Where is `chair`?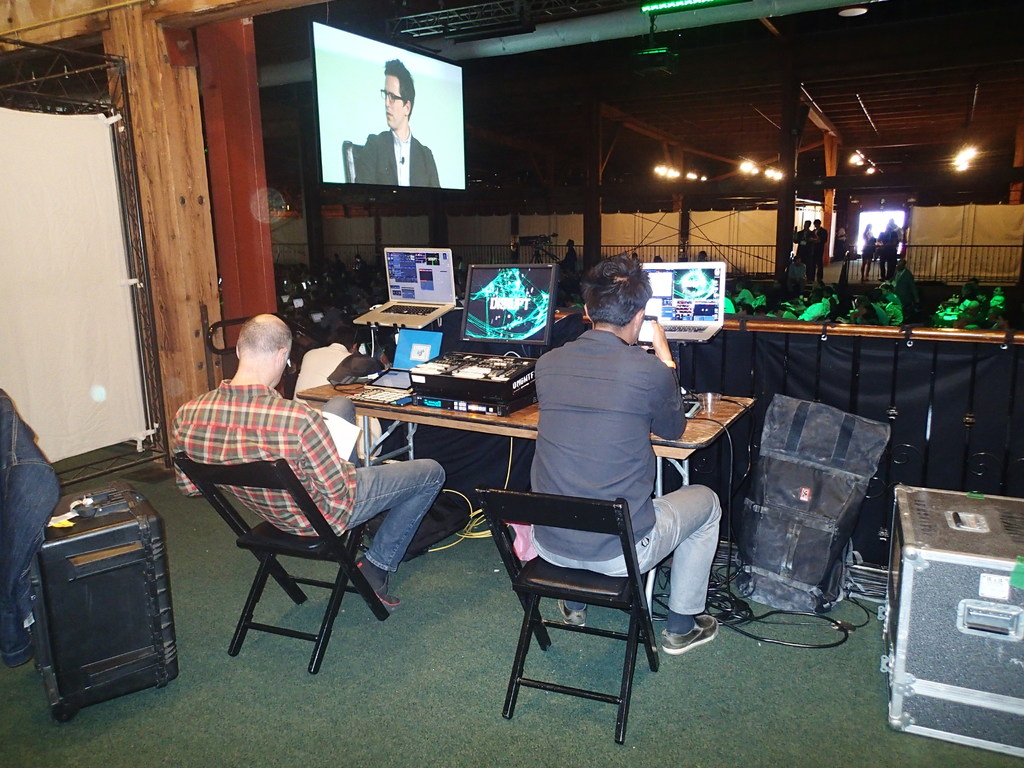
pyautogui.locateOnScreen(173, 451, 392, 675).
